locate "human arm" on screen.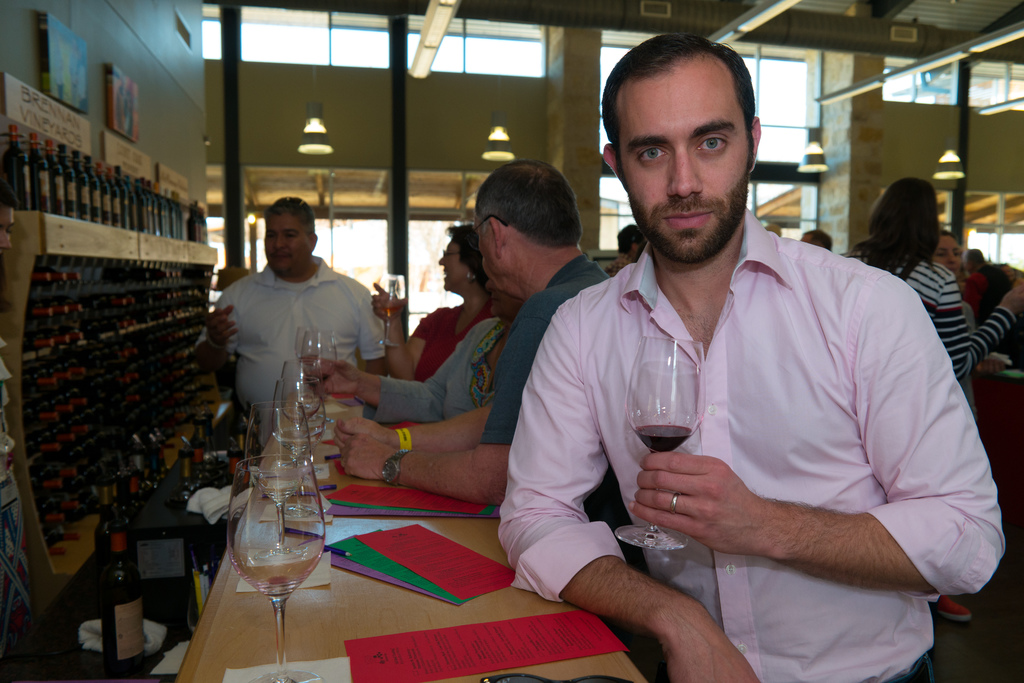
On screen at detection(317, 374, 495, 438).
